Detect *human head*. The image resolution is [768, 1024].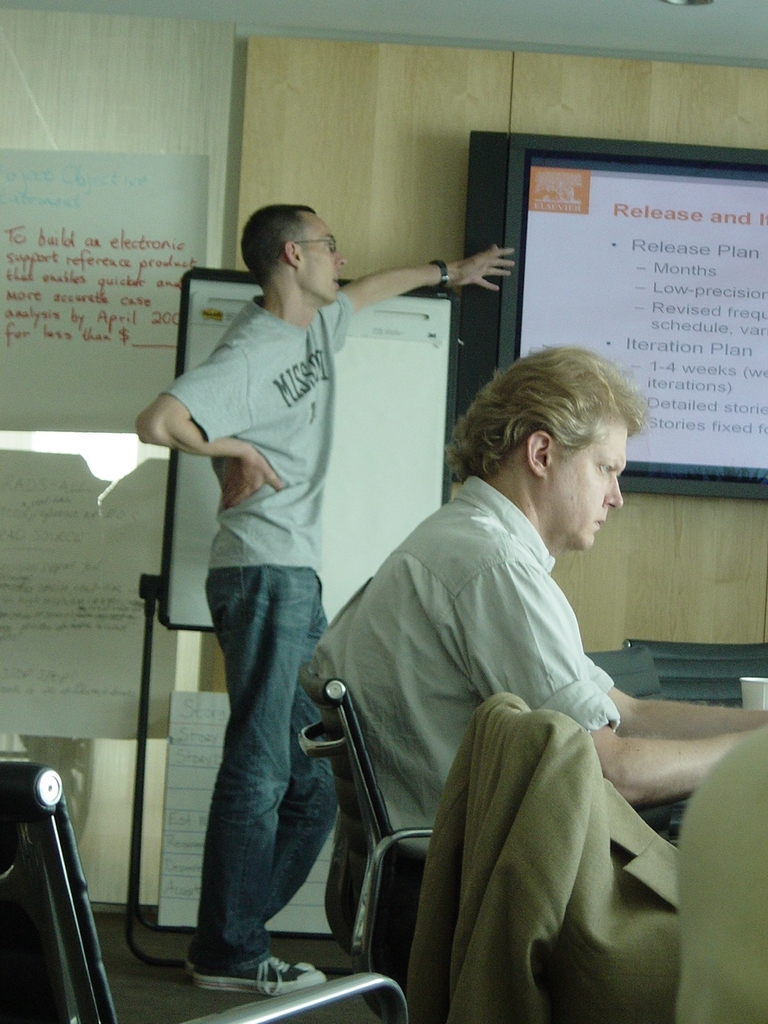
detection(242, 202, 347, 302).
